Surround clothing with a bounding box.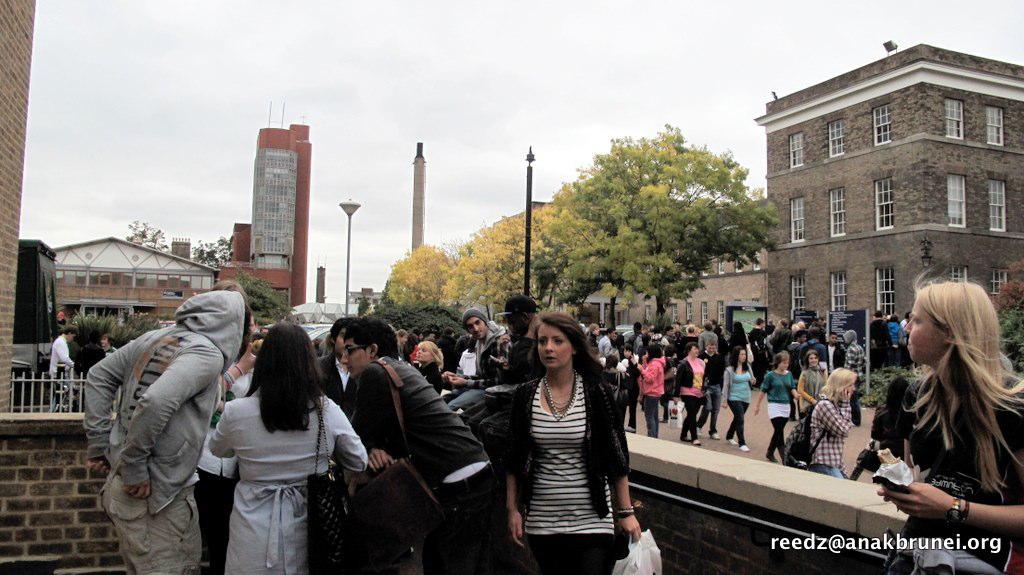
bbox=[99, 468, 199, 574].
